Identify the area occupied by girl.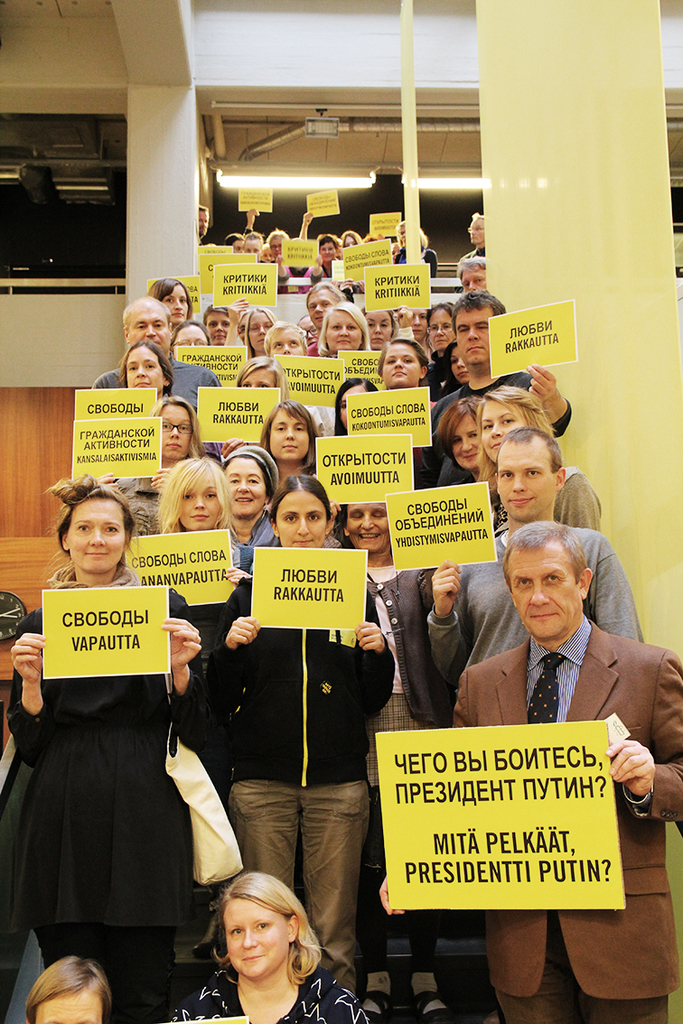
Area: <box>320,303,376,363</box>.
